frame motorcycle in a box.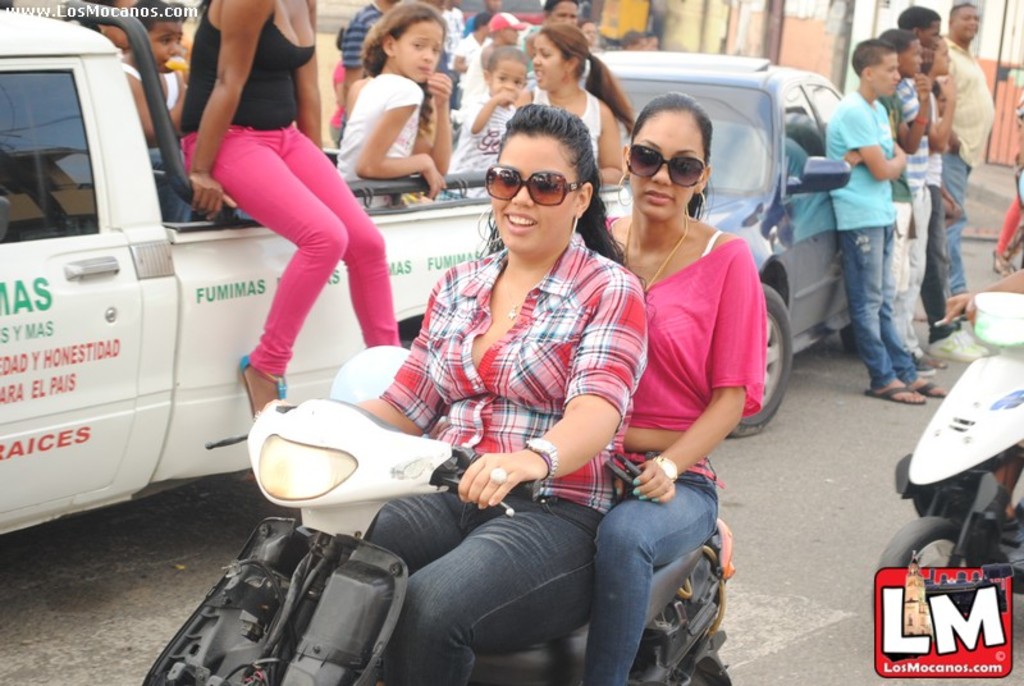
Rect(141, 393, 730, 685).
